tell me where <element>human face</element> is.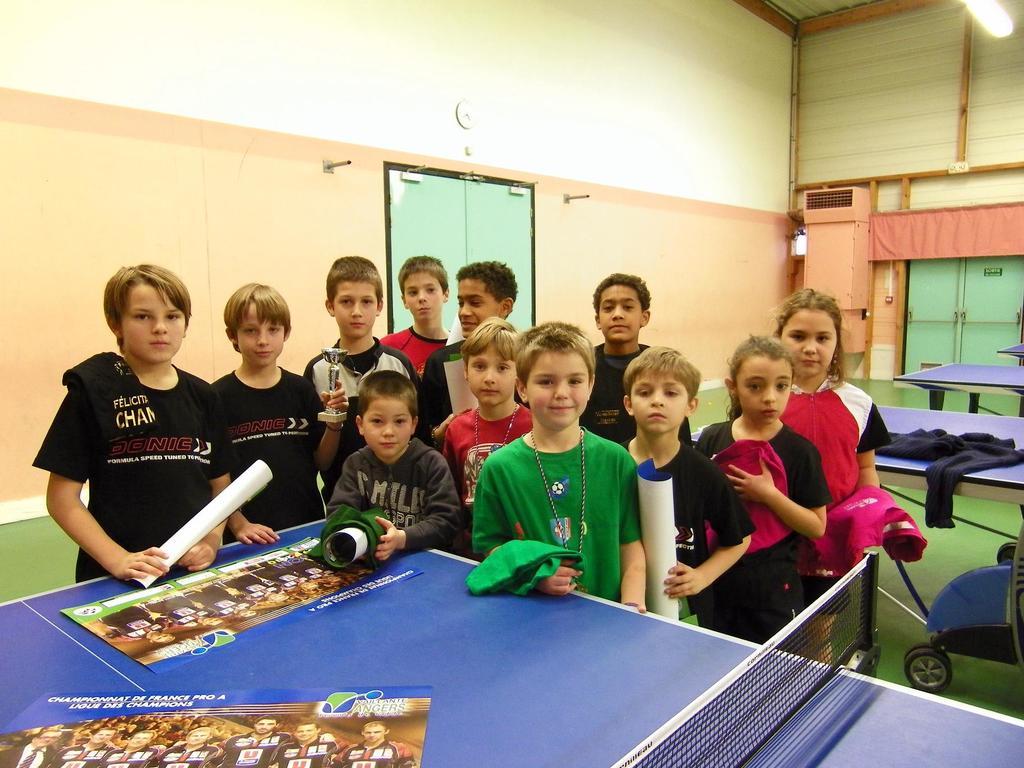
<element>human face</element> is at box=[636, 367, 689, 430].
